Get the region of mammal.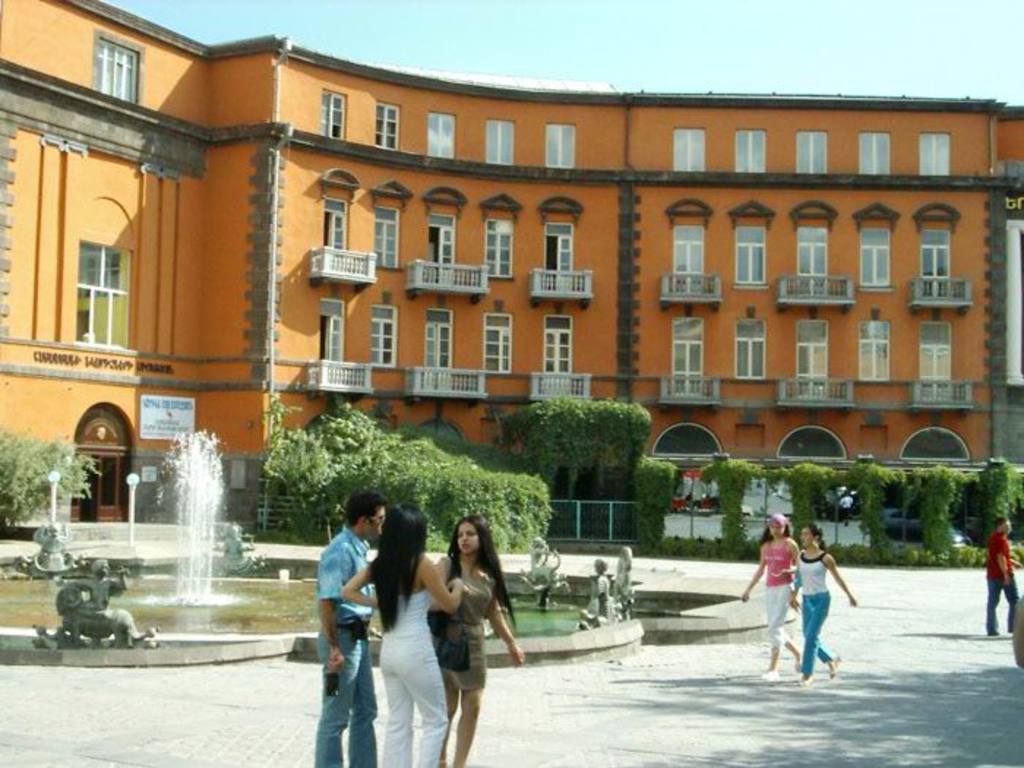
x1=610 y1=544 x2=632 y2=611.
